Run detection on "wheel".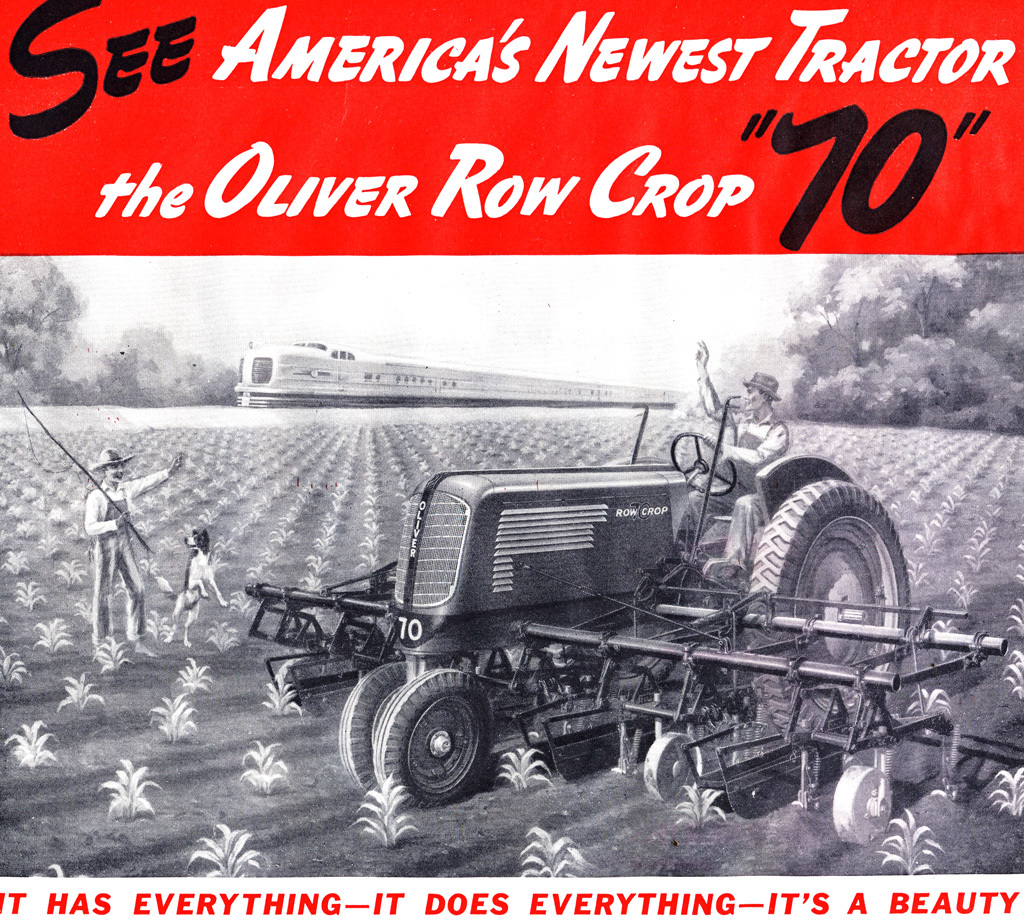
Result: [364,676,523,812].
